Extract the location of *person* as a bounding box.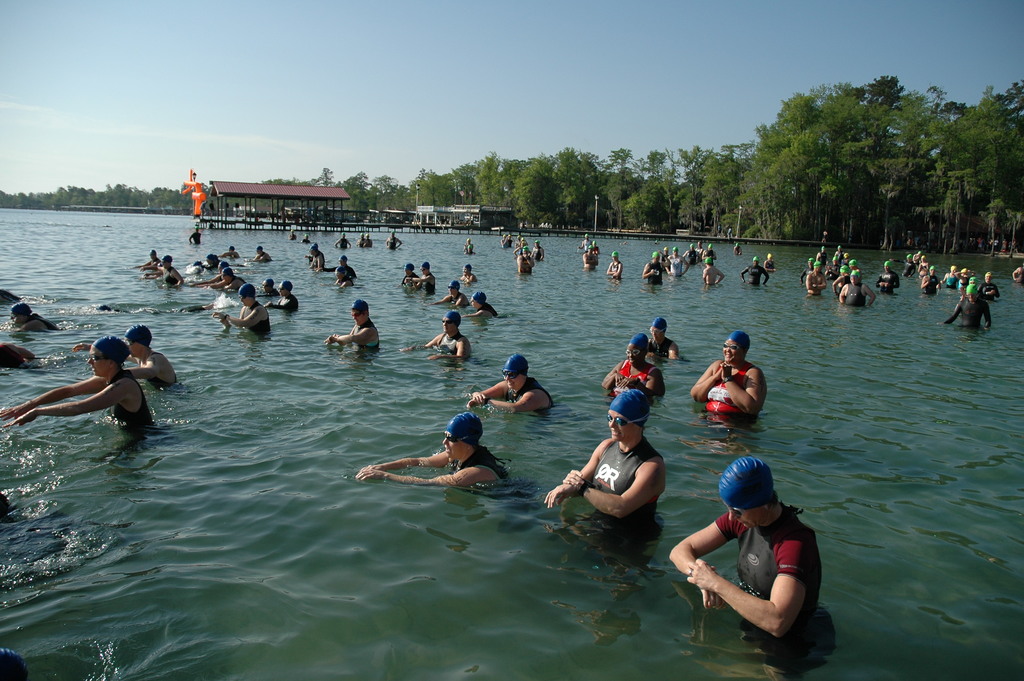
692, 331, 768, 413.
